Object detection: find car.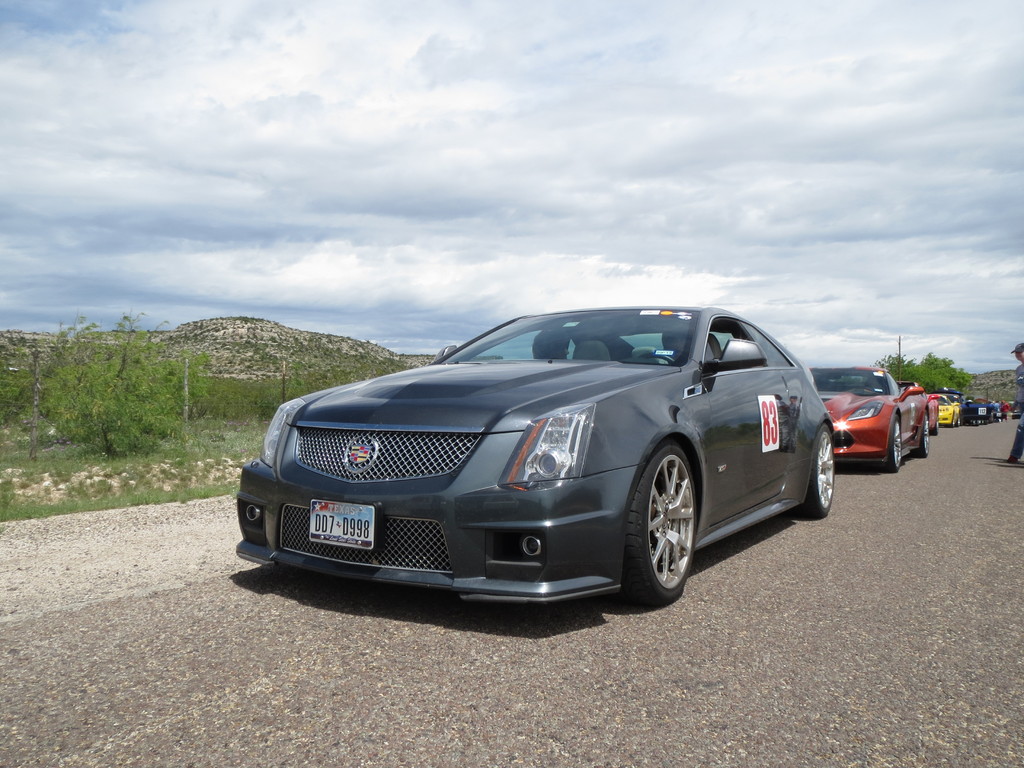
rect(225, 295, 845, 617).
